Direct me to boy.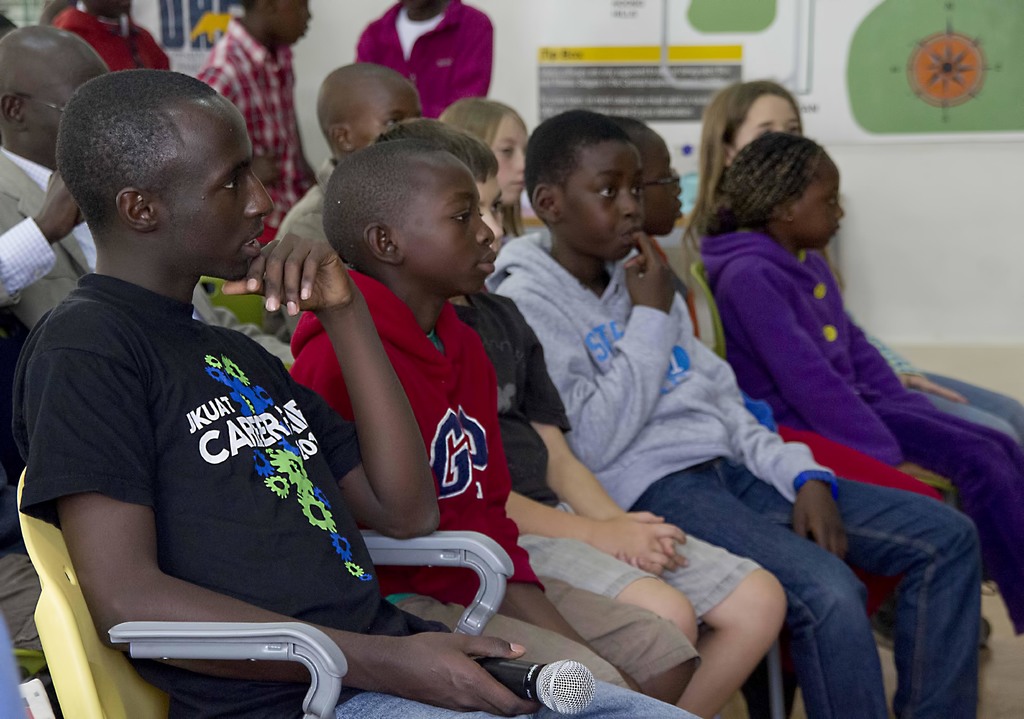
Direction: crop(35, 72, 707, 718).
